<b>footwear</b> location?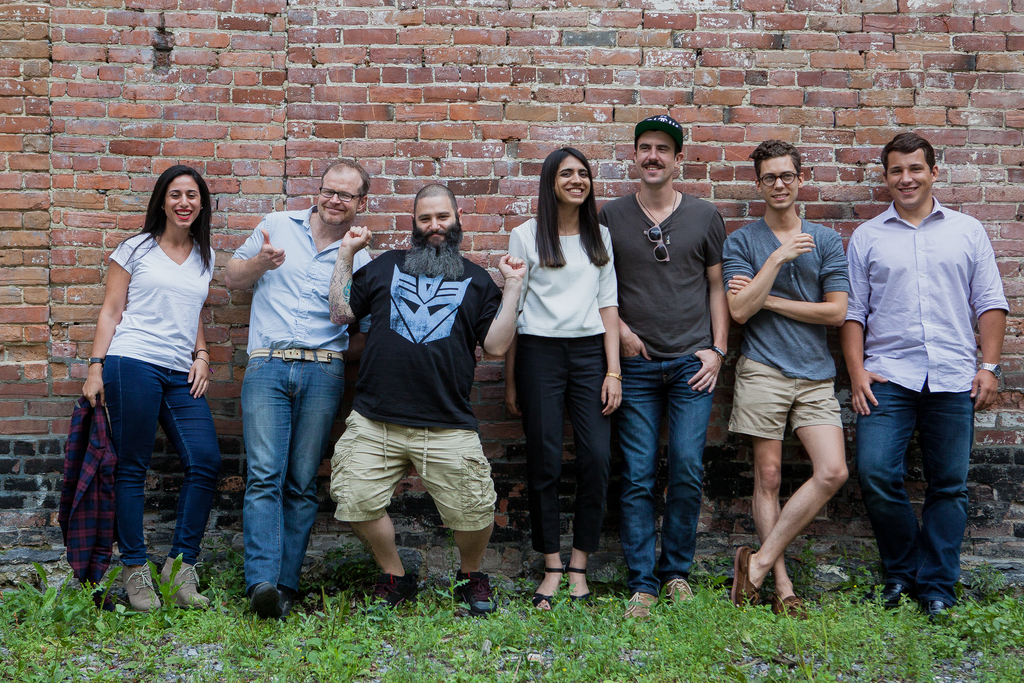
[564,561,602,618]
